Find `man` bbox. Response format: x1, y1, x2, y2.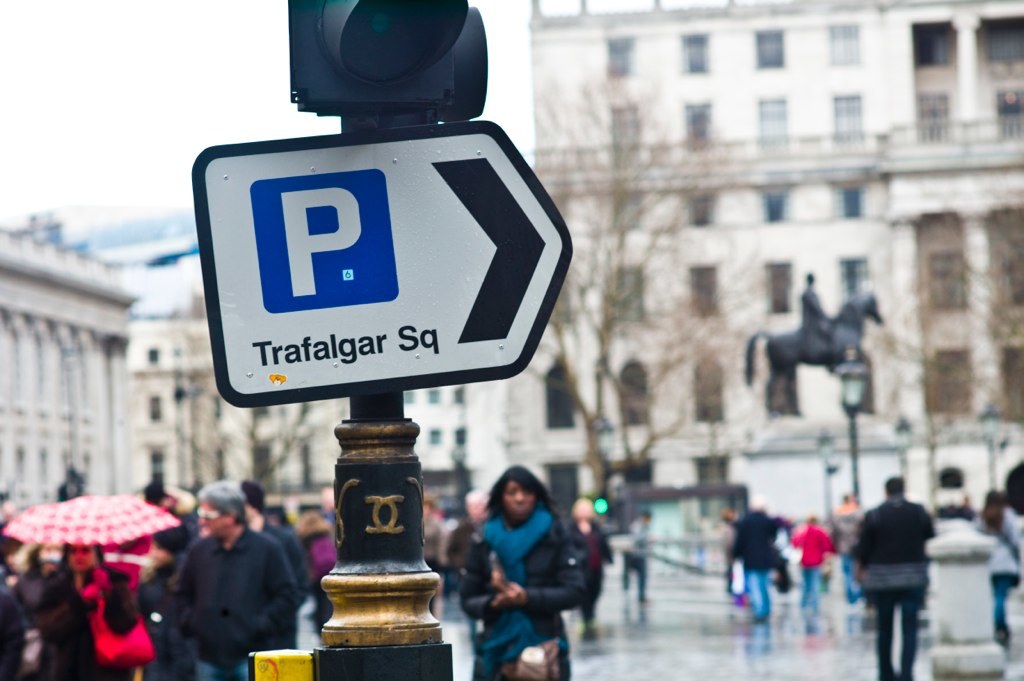
152, 490, 305, 665.
